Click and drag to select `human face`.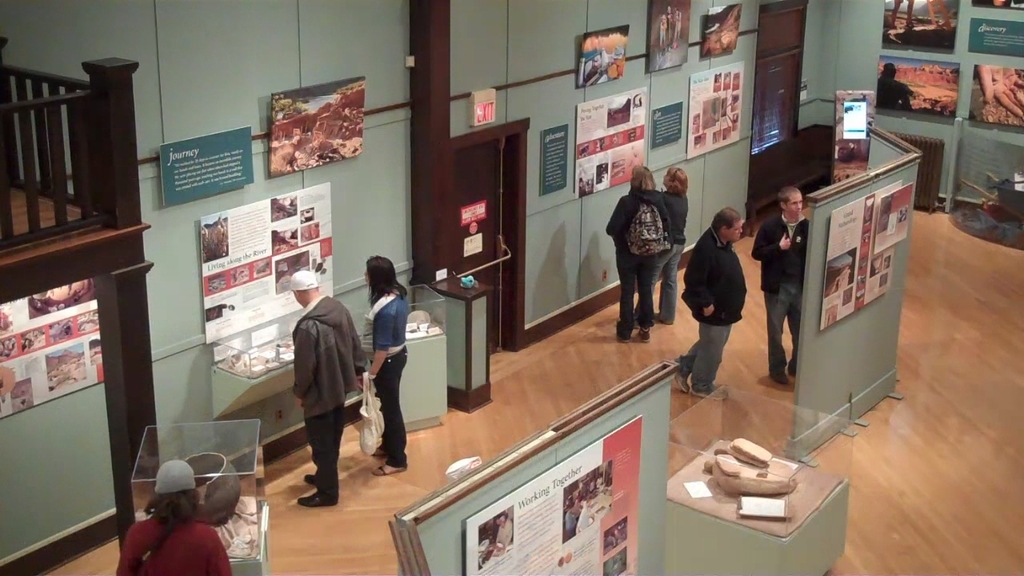
Selection: (785, 186, 804, 223).
